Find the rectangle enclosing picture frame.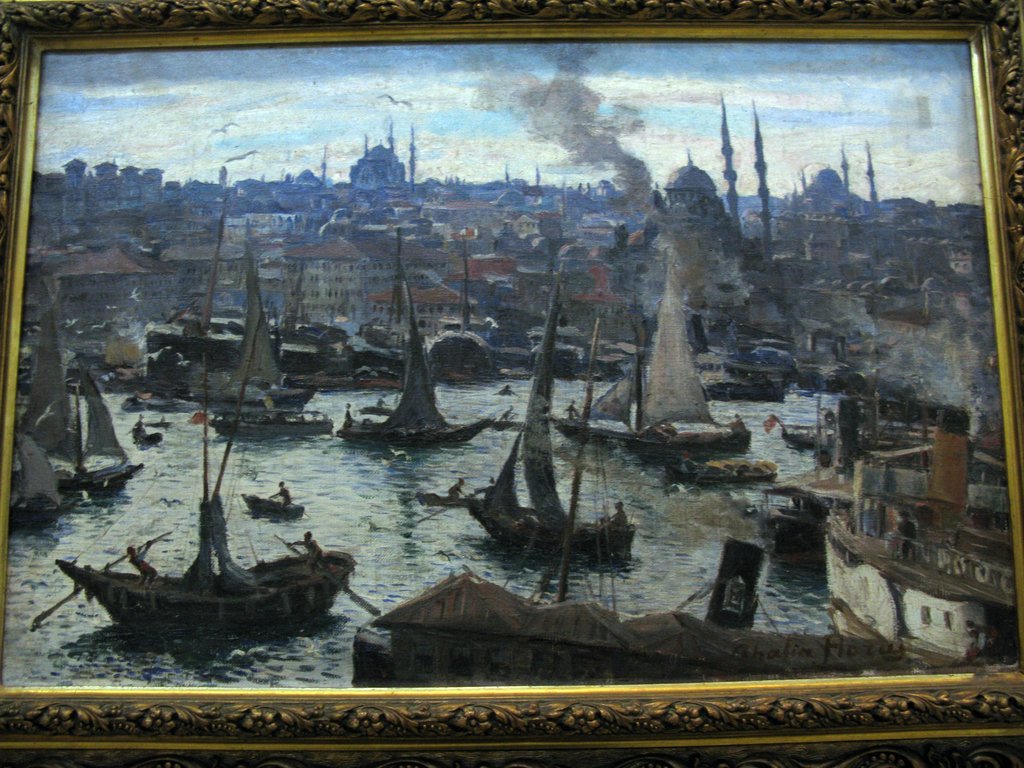
(0,0,1023,767).
